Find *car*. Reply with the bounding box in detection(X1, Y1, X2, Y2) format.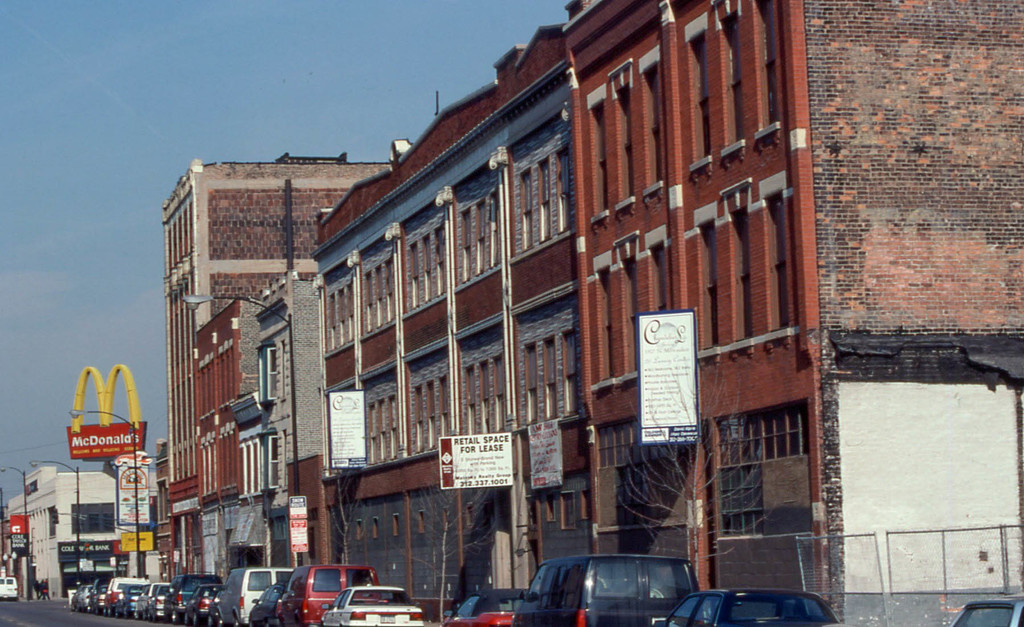
detection(147, 587, 167, 626).
